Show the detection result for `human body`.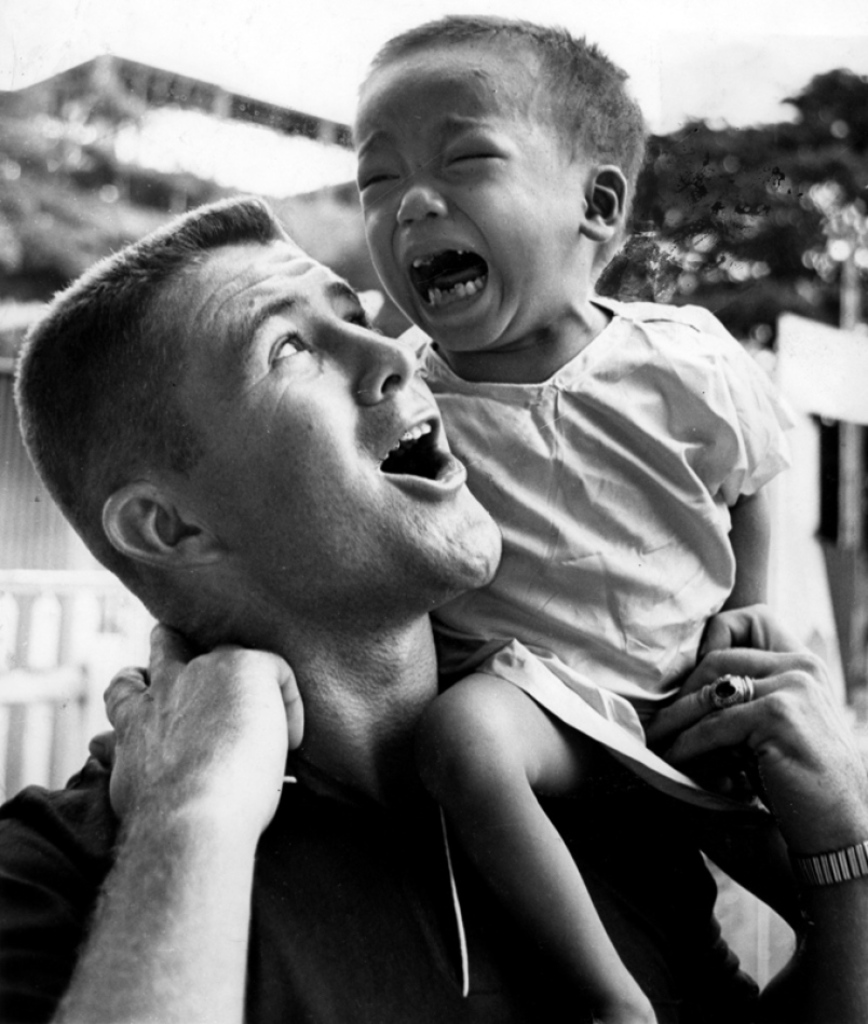
pyautogui.locateOnScreen(0, 193, 867, 1023).
